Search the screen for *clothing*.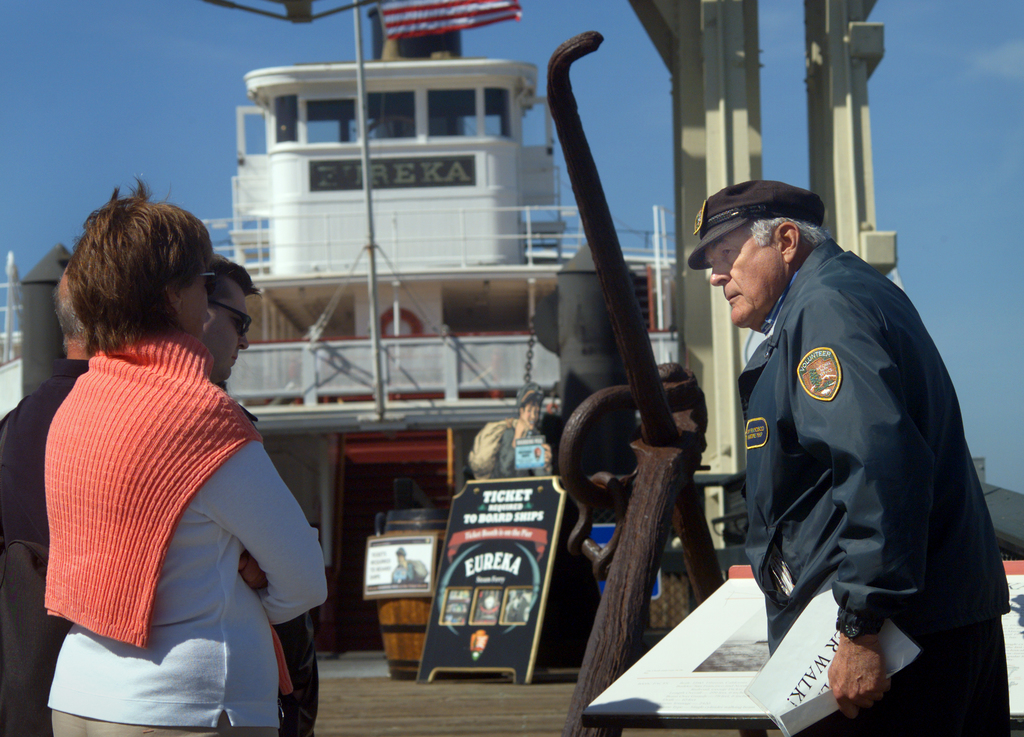
Found at 748, 242, 1011, 736.
